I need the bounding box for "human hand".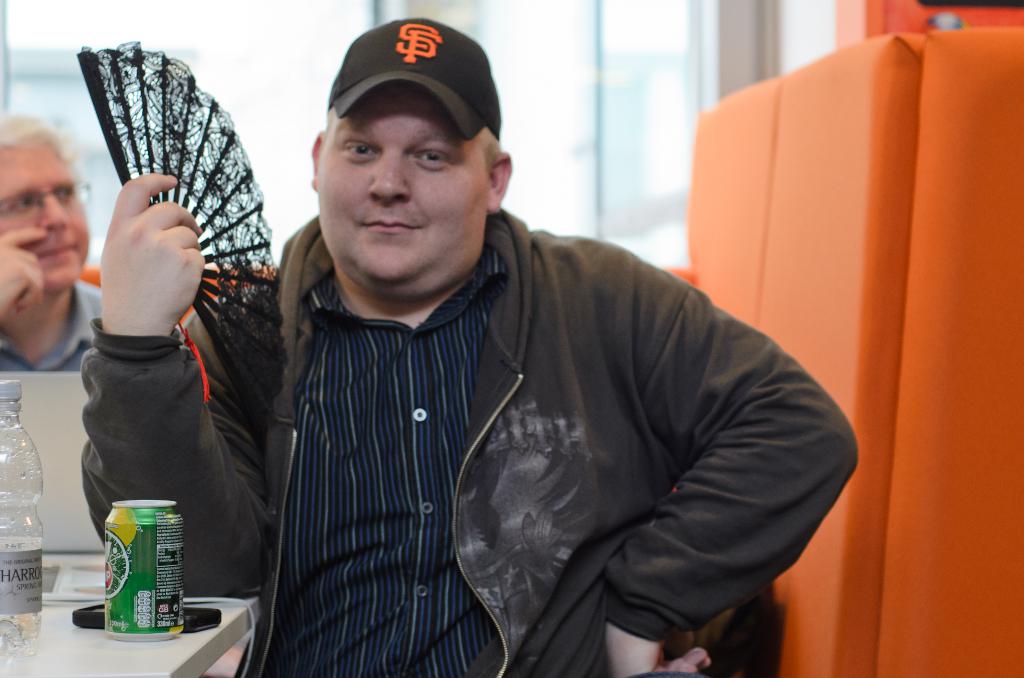
Here it is: Rect(66, 174, 198, 336).
